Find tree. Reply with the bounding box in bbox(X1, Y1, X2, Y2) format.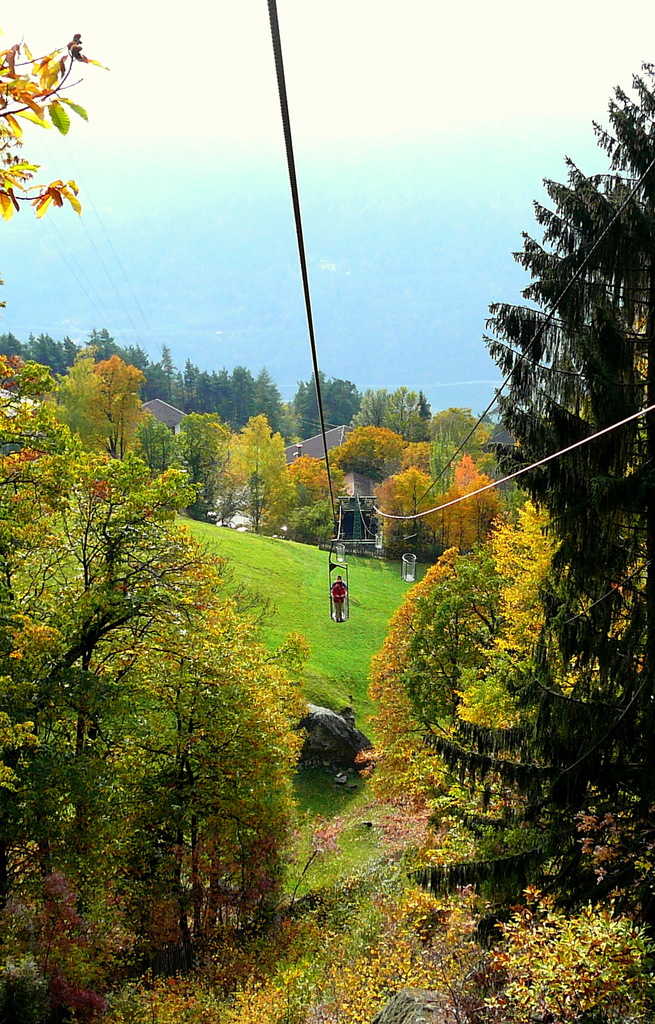
bbox(146, 397, 182, 495).
